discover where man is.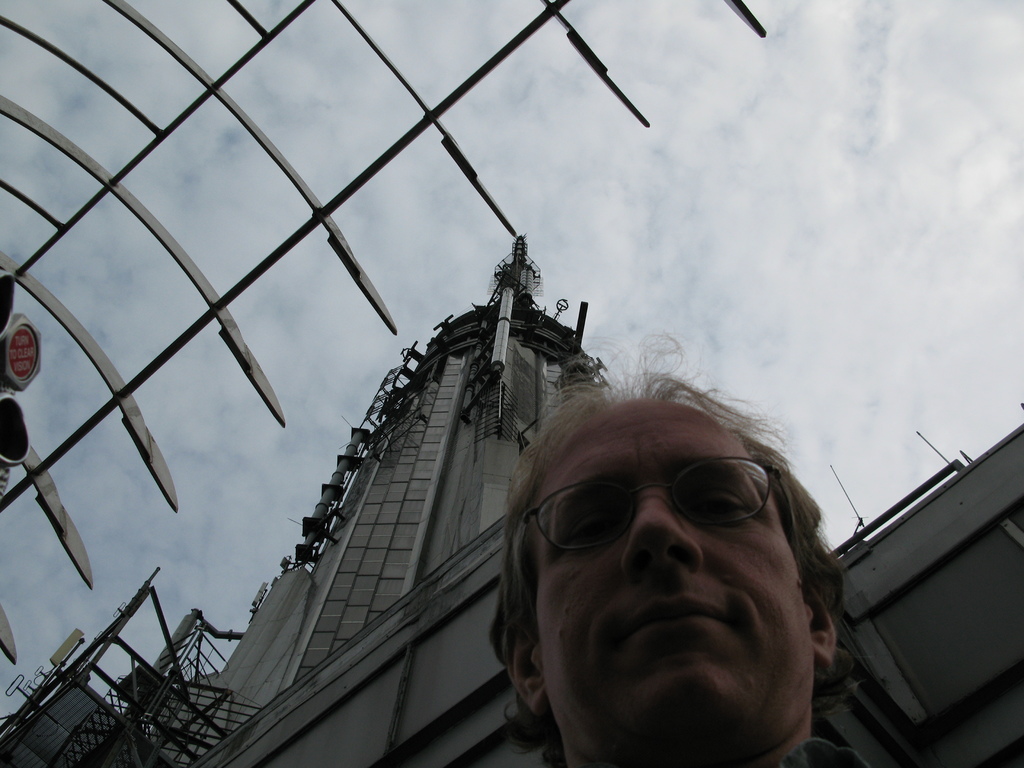
Discovered at (435, 395, 856, 767).
